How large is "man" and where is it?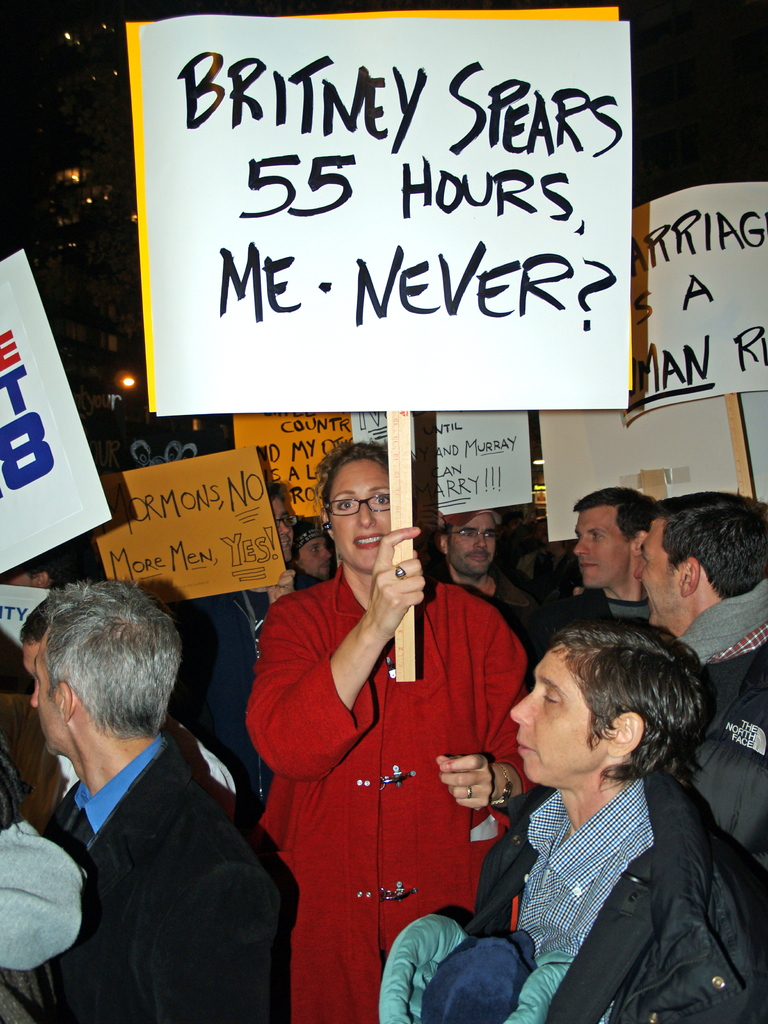
Bounding box: 178 504 313 820.
